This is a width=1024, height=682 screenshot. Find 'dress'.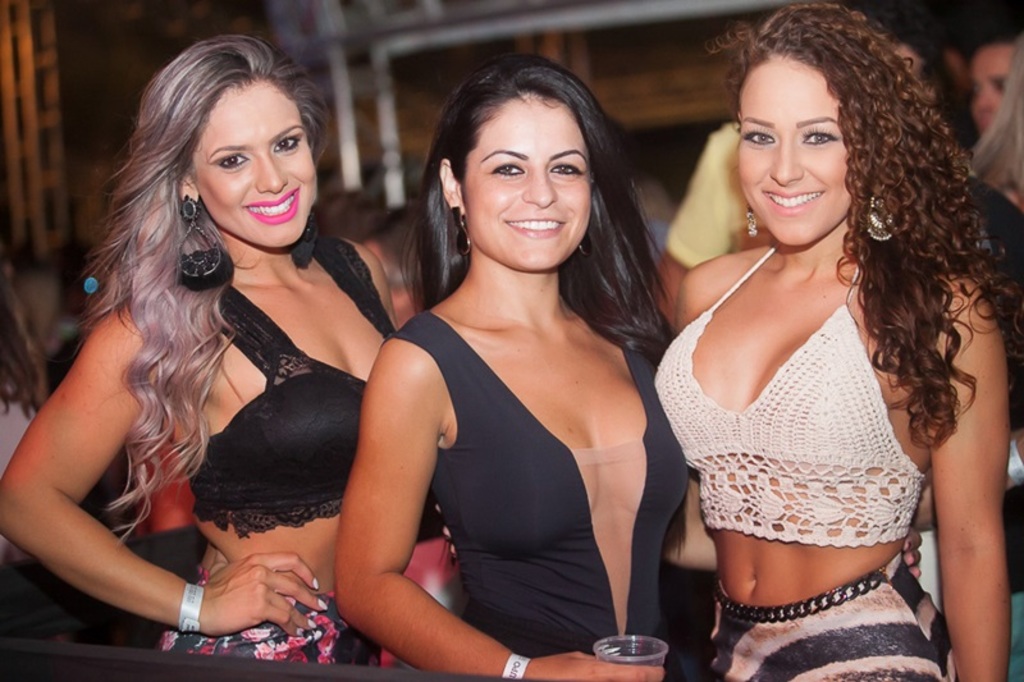
Bounding box: bbox(380, 308, 691, 656).
